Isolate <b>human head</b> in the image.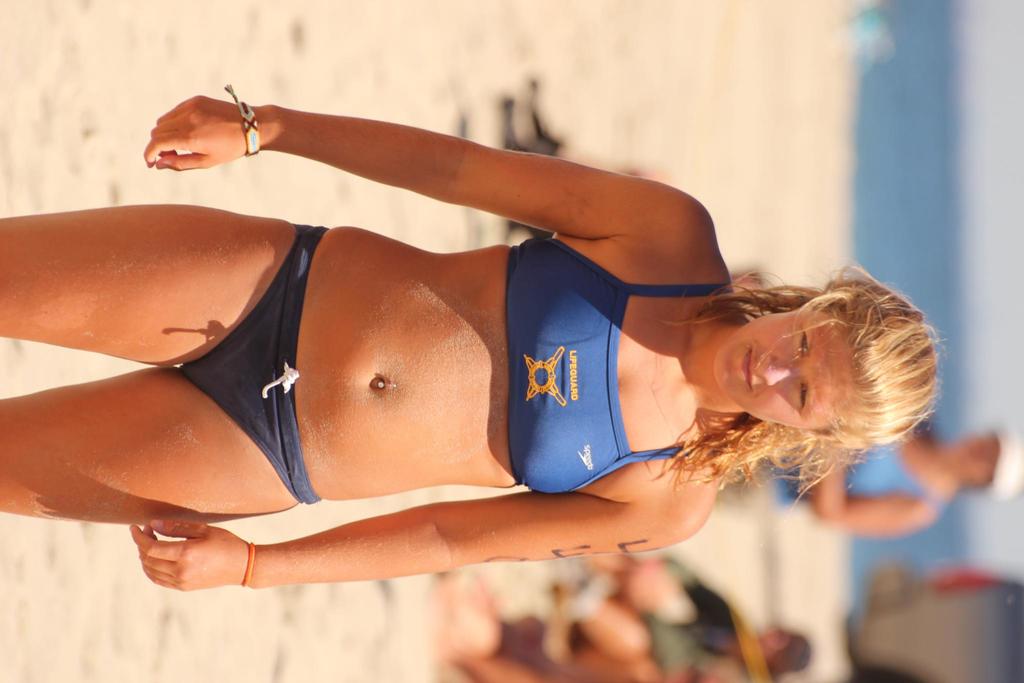
Isolated region: <region>692, 278, 933, 486</region>.
